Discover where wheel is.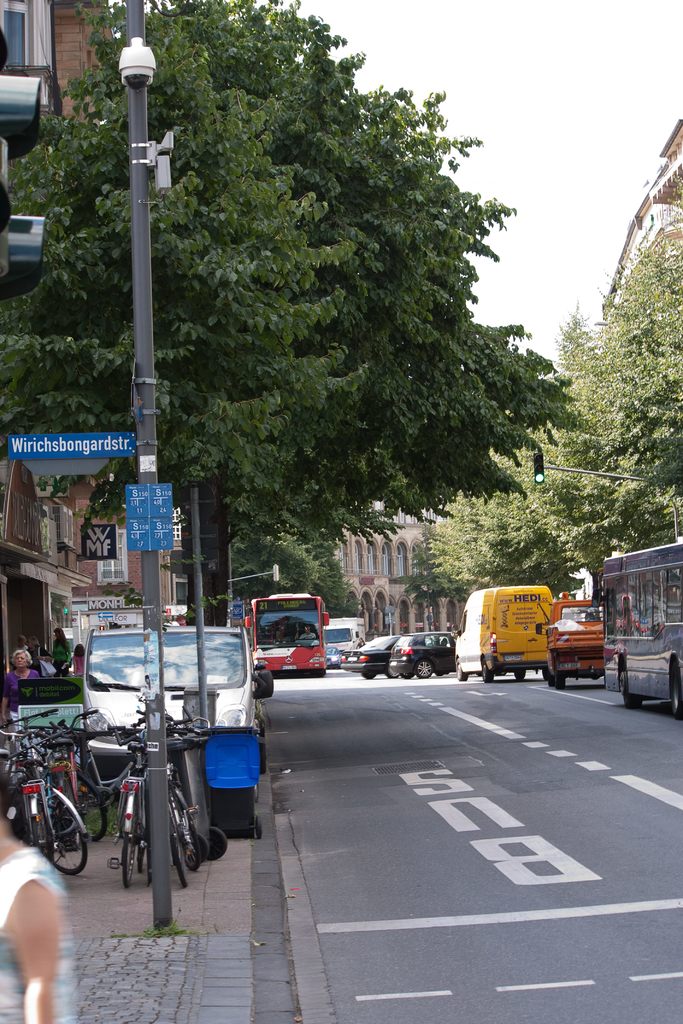
Discovered at (x1=416, y1=657, x2=431, y2=678).
